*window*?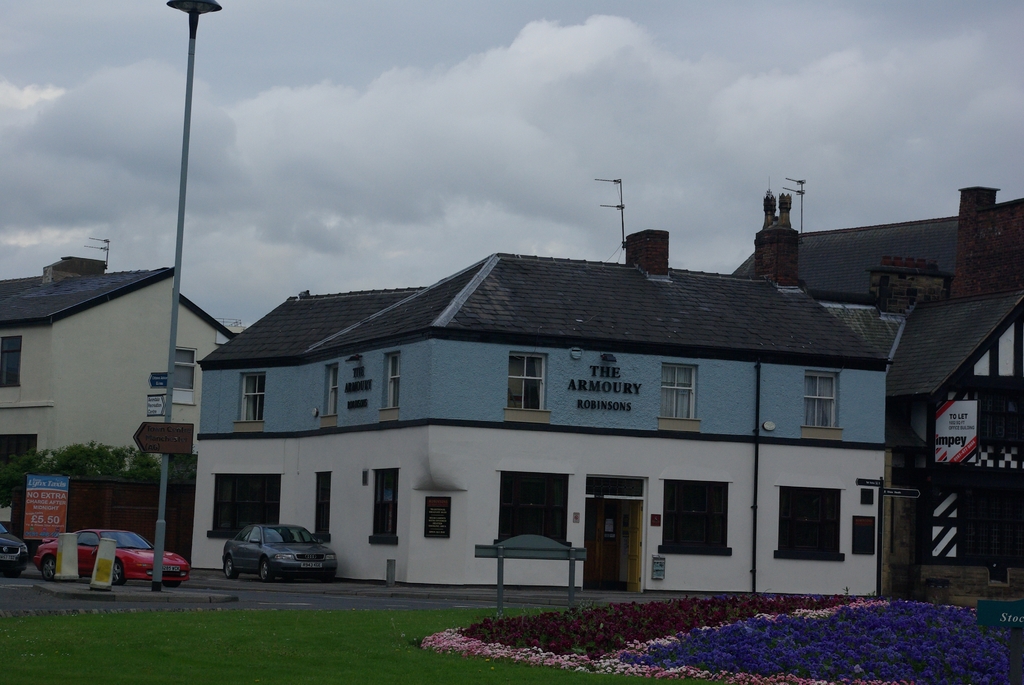
242 377 266 423
